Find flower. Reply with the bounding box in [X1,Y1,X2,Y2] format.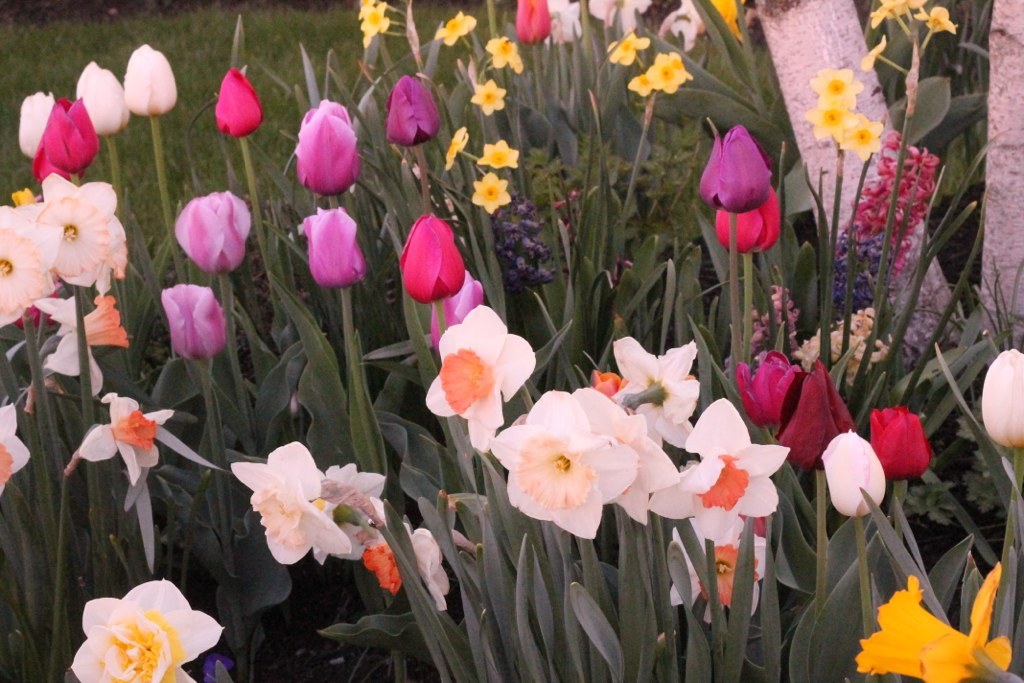
[422,302,531,455].
